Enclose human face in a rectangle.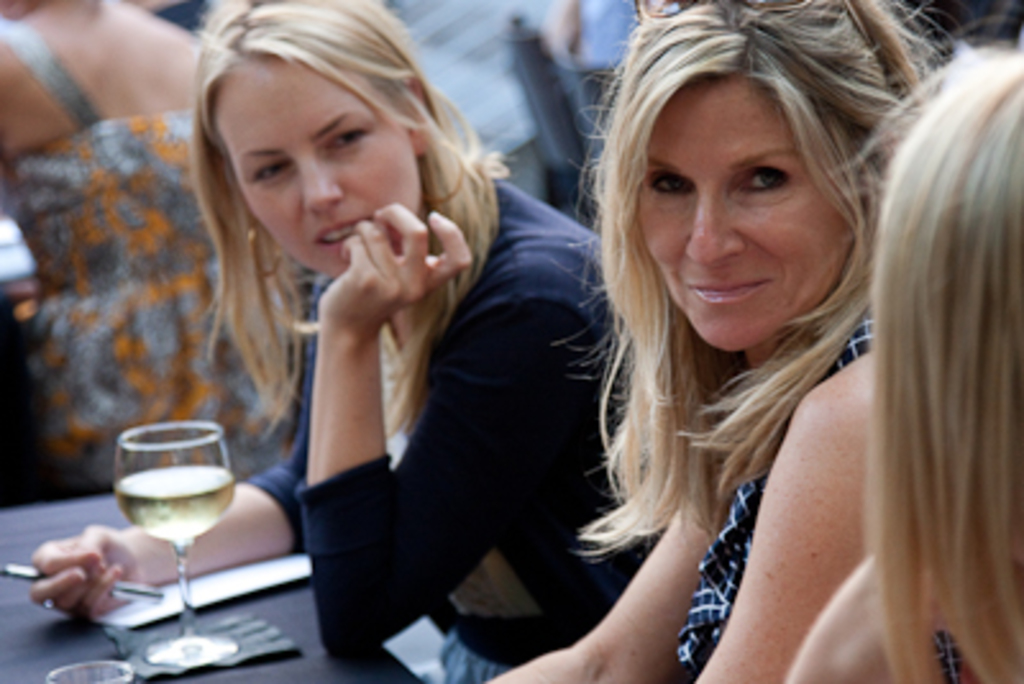
[x1=635, y1=74, x2=845, y2=354].
